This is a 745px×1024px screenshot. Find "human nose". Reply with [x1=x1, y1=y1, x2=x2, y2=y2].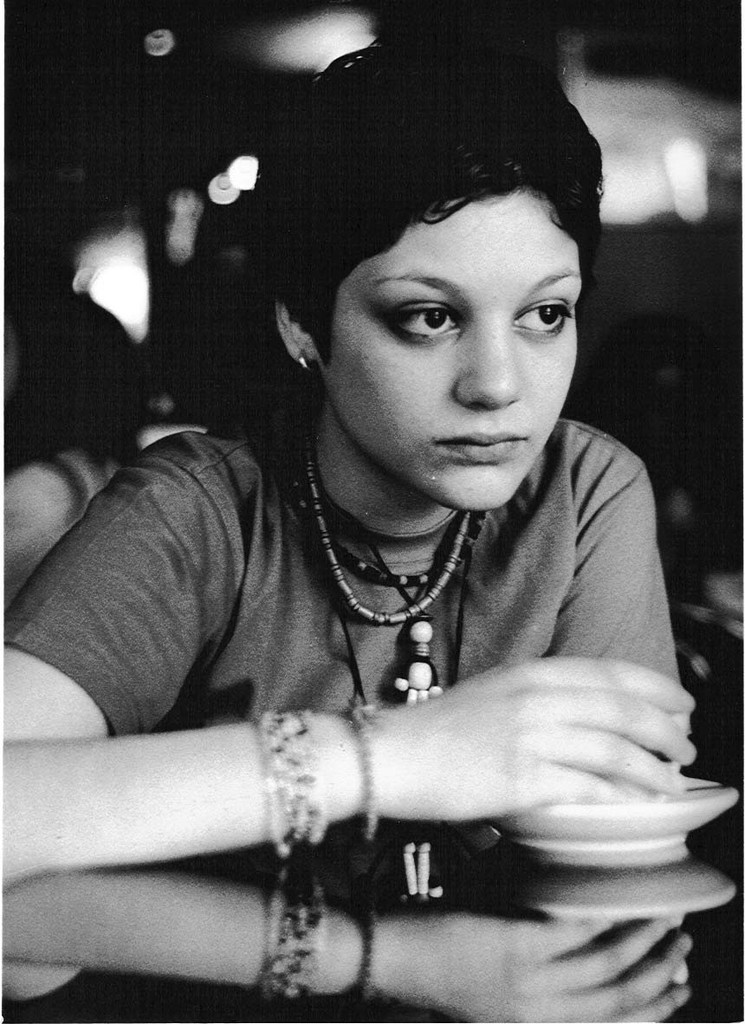
[x1=453, y1=319, x2=527, y2=407].
